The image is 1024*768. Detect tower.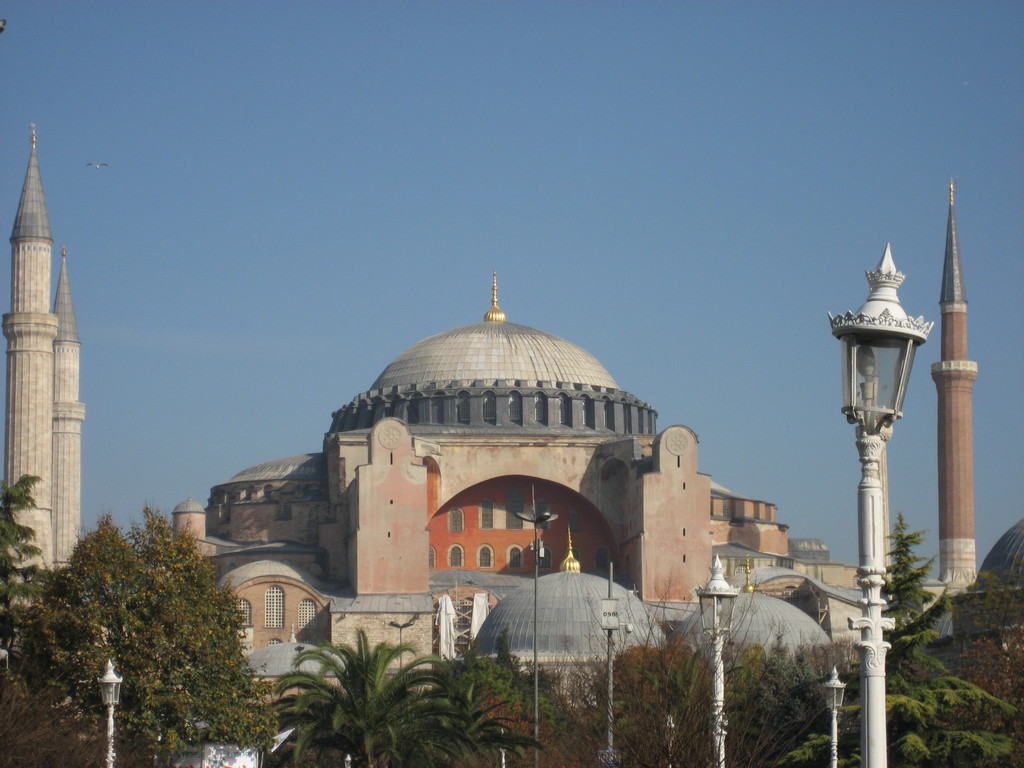
Detection: <bbox>54, 244, 86, 579</bbox>.
